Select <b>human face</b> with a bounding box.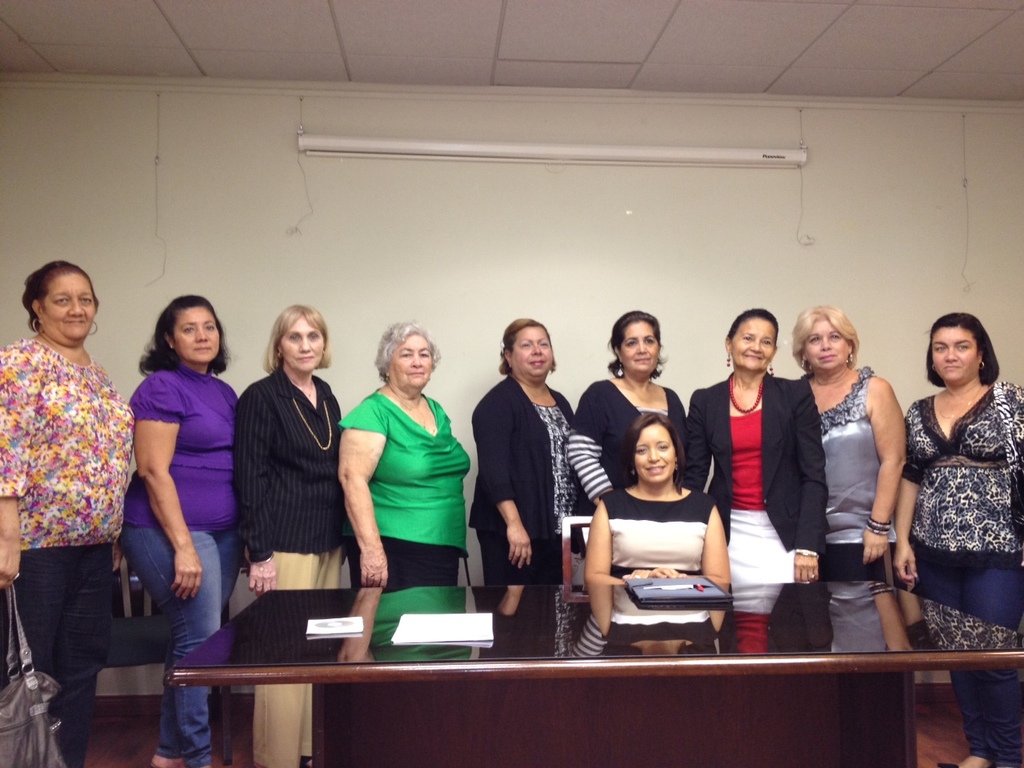
{"x1": 615, "y1": 319, "x2": 662, "y2": 375}.
